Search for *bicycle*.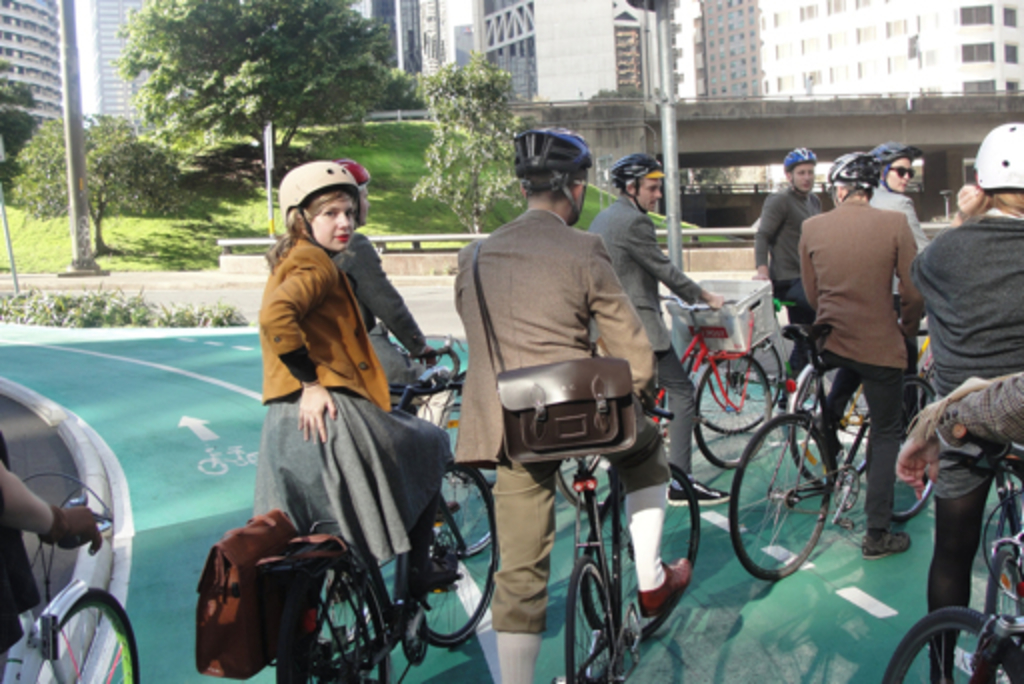
Found at (left=202, top=444, right=262, bottom=470).
